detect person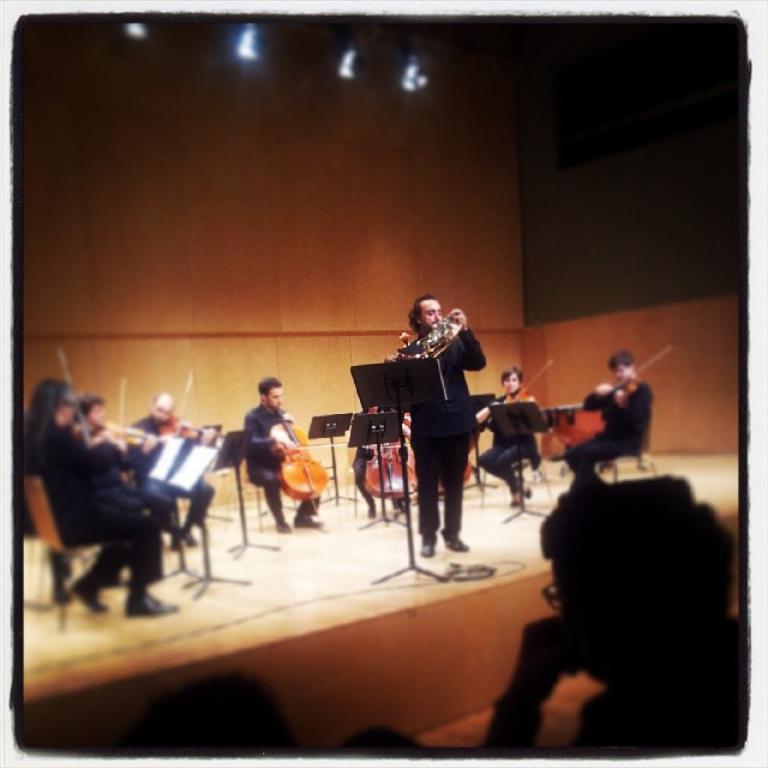
{"left": 569, "top": 344, "right": 658, "bottom": 480}
